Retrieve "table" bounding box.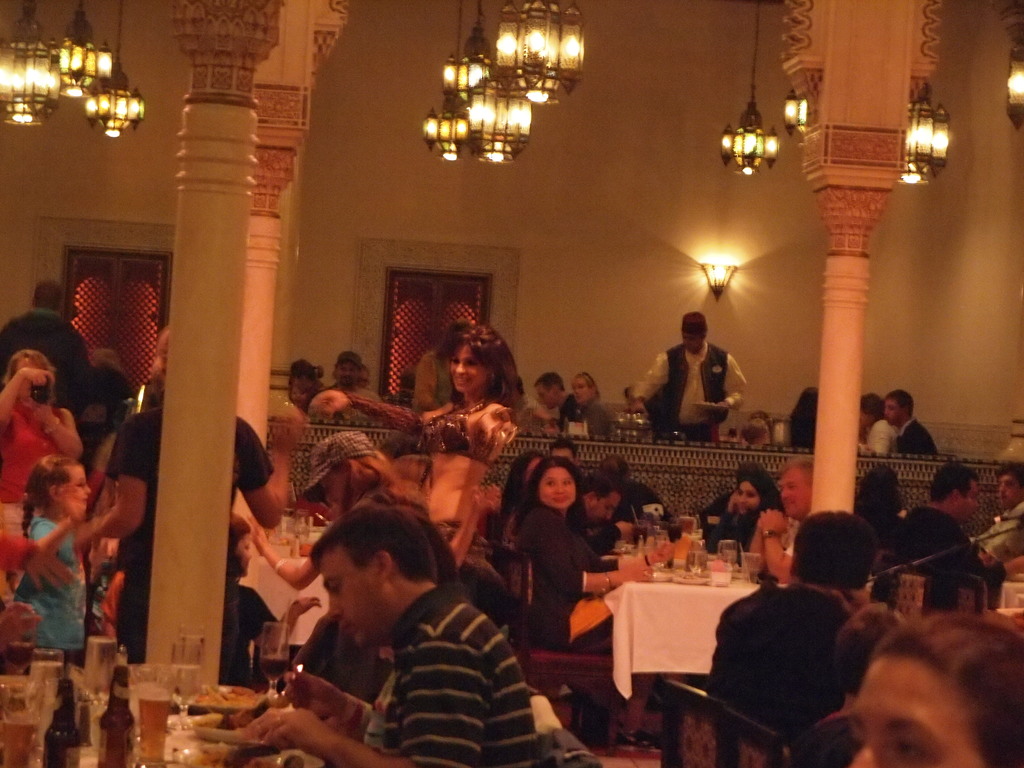
Bounding box: [left=997, top=605, right=1023, bottom=617].
